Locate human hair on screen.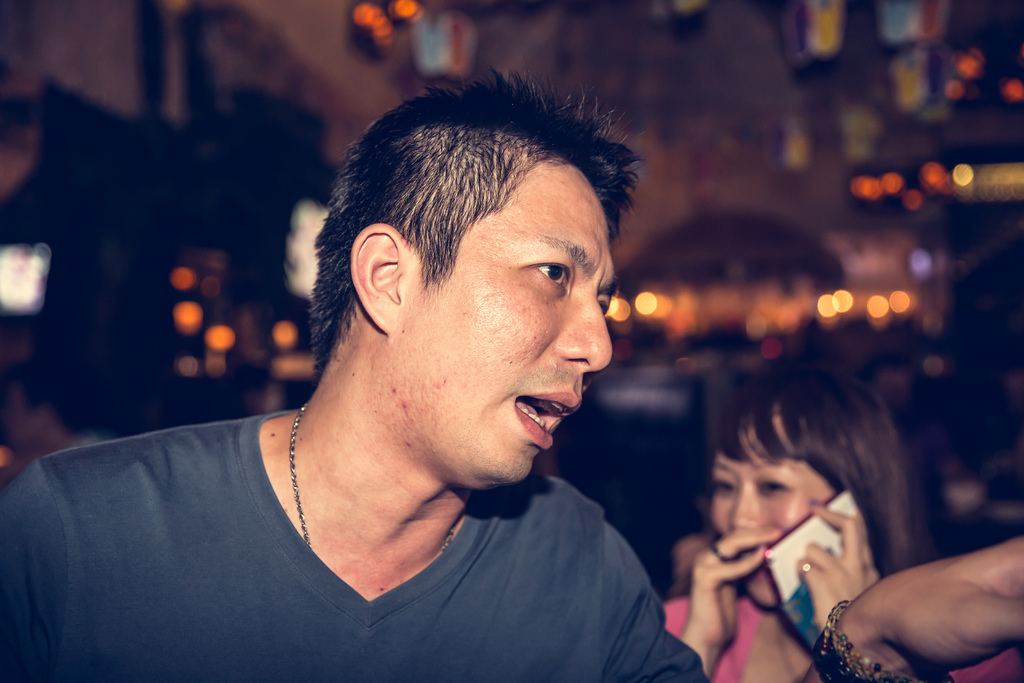
On screen at crop(299, 86, 636, 403).
